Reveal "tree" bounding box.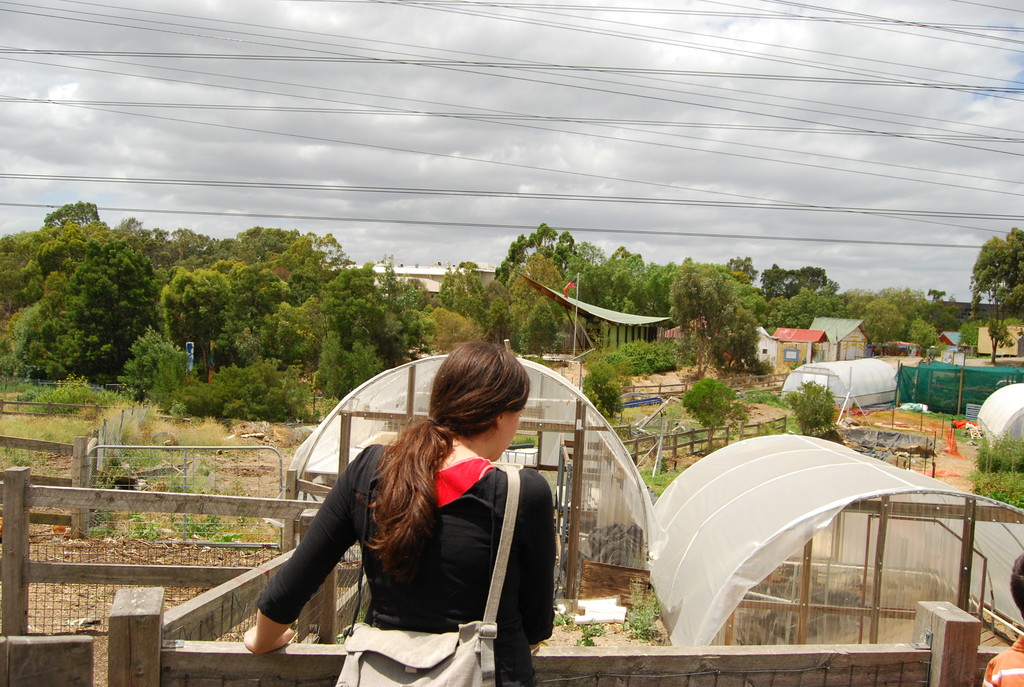
Revealed: (x1=586, y1=340, x2=649, y2=417).
